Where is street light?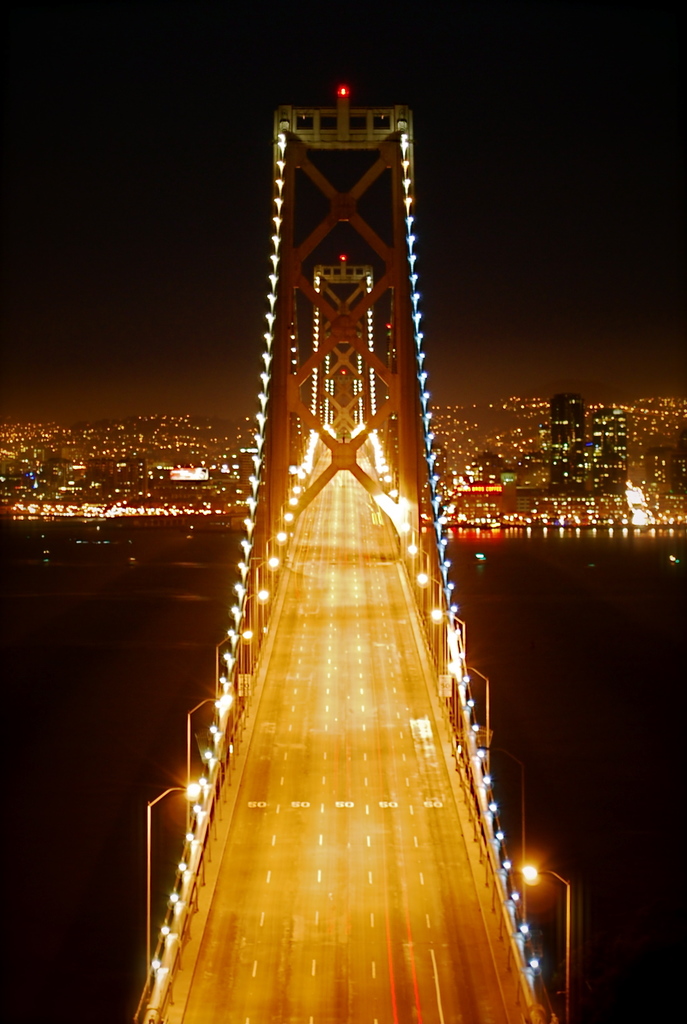
[left=519, top=861, right=578, bottom=1022].
